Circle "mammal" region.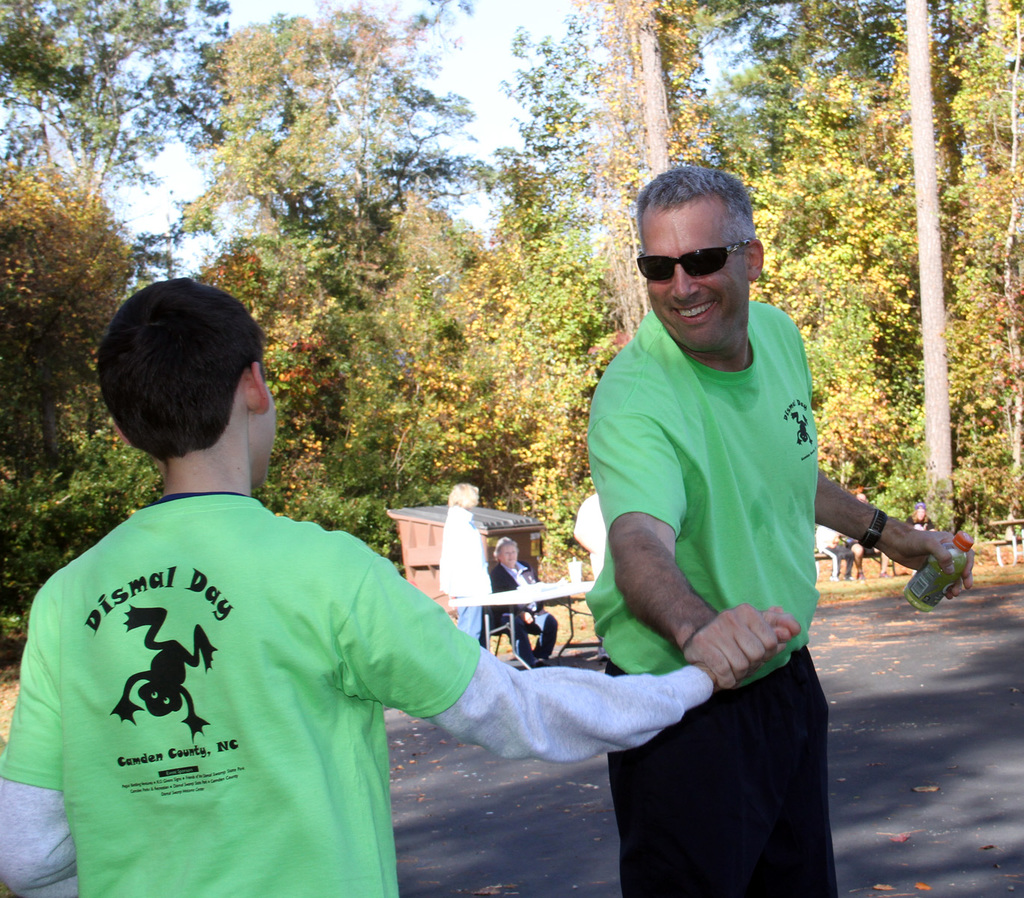
Region: select_region(4, 296, 500, 897).
